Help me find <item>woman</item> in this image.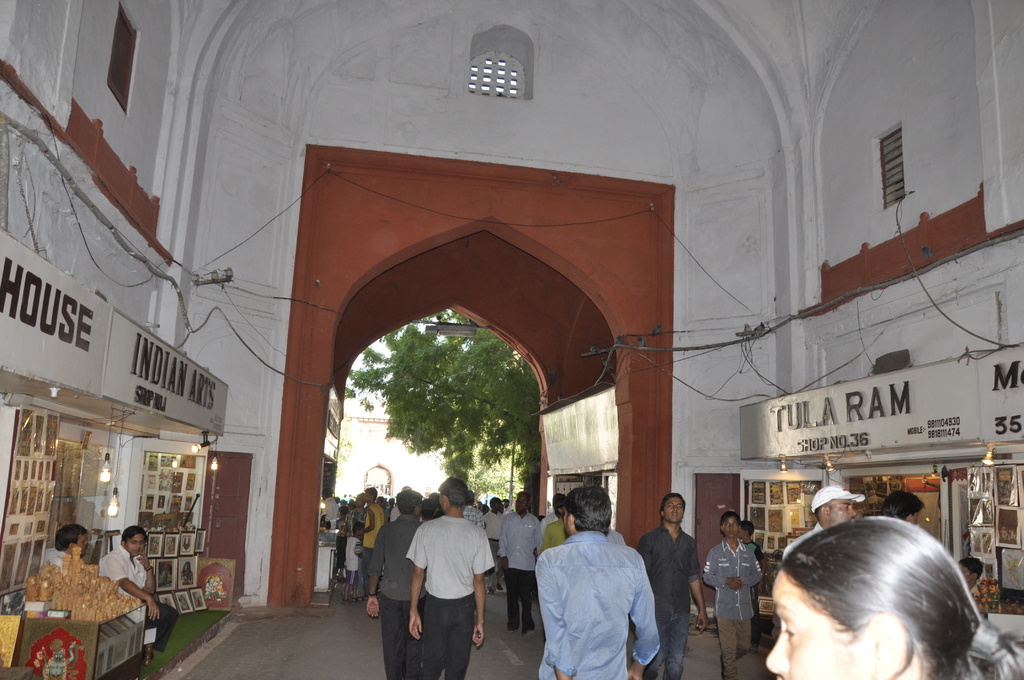
Found it: [737,508,1017,679].
